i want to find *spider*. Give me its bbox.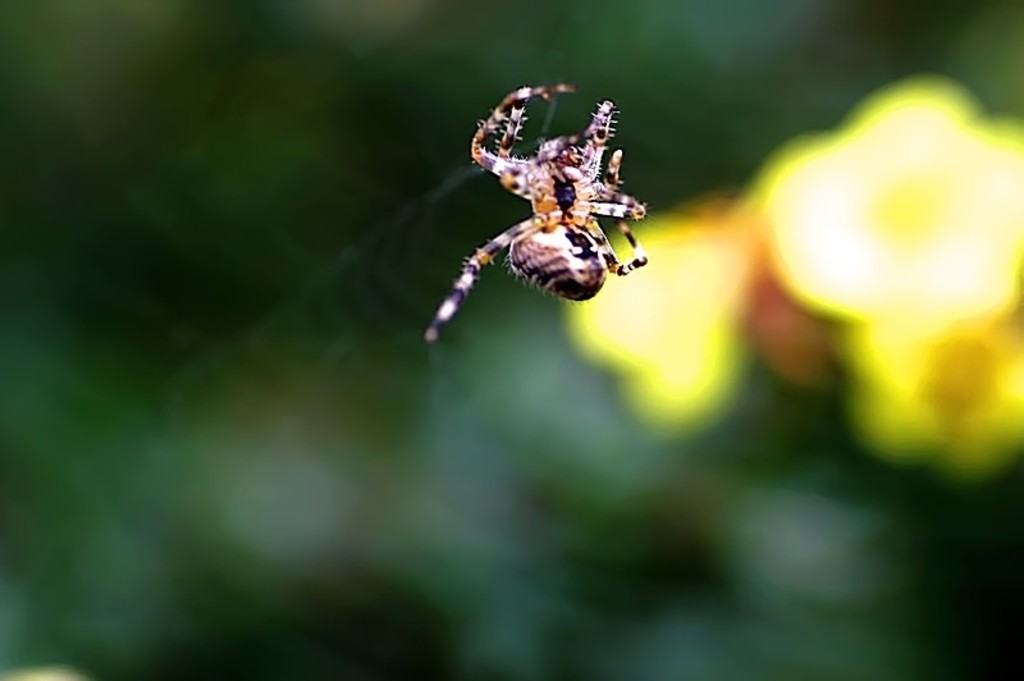
[410, 72, 648, 346].
